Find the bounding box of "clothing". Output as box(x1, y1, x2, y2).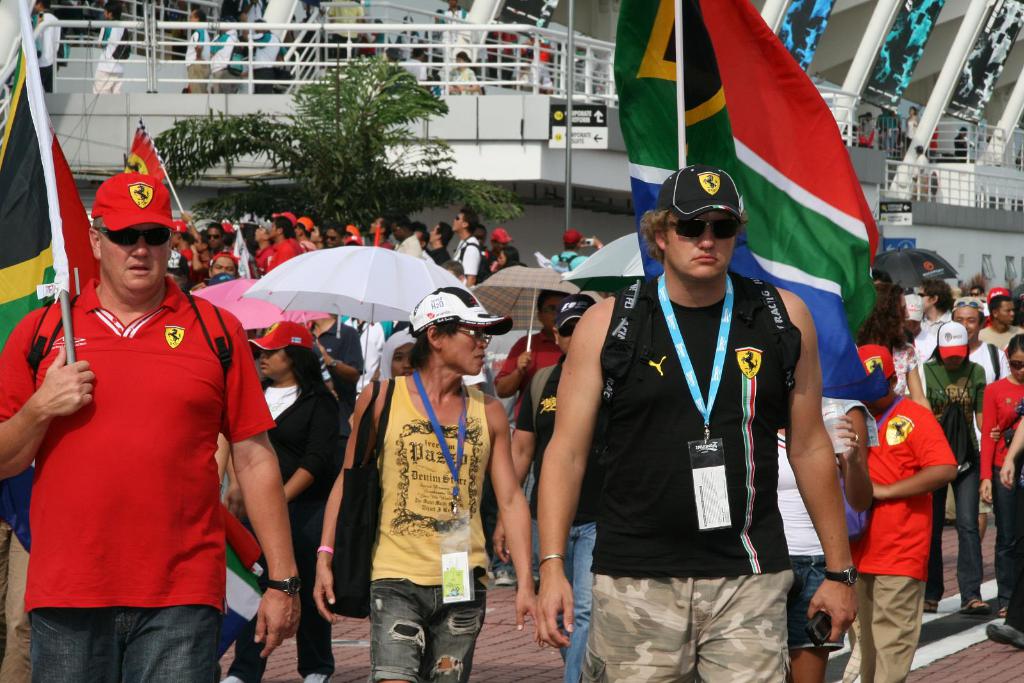
box(443, 230, 482, 280).
